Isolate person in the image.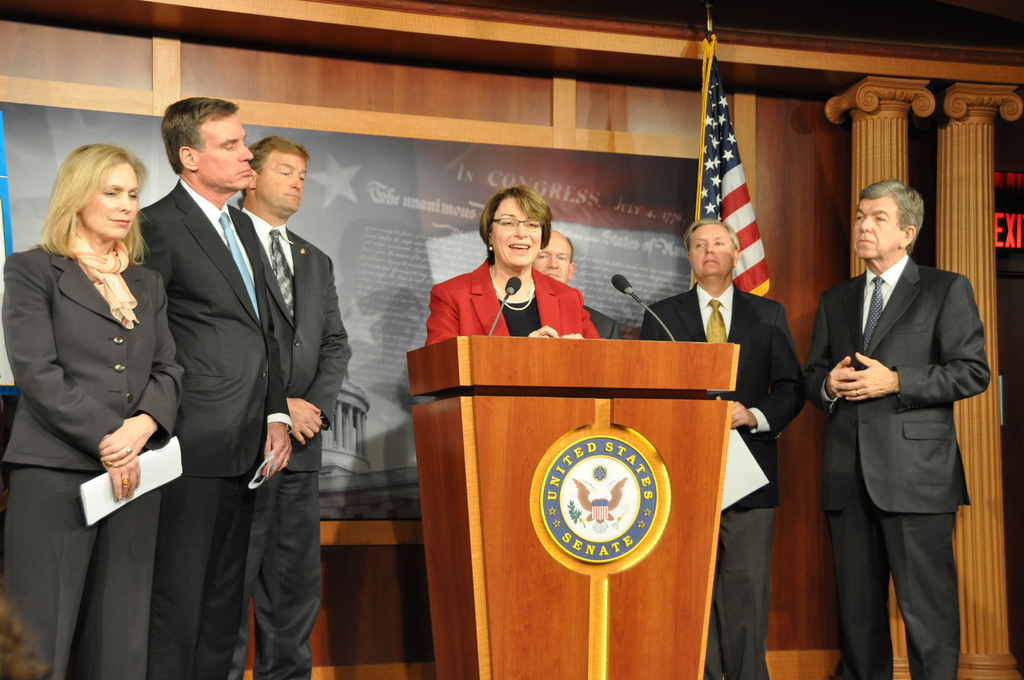
Isolated region: (x1=640, y1=218, x2=806, y2=679).
